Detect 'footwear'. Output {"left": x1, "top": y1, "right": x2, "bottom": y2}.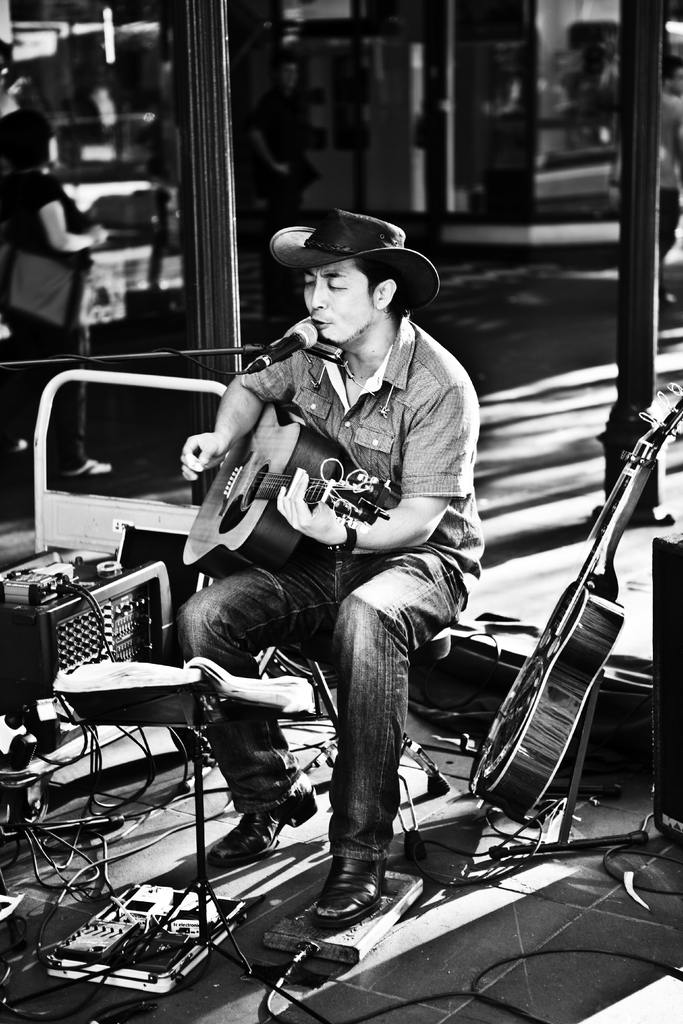
{"left": 313, "top": 852, "right": 384, "bottom": 948}.
